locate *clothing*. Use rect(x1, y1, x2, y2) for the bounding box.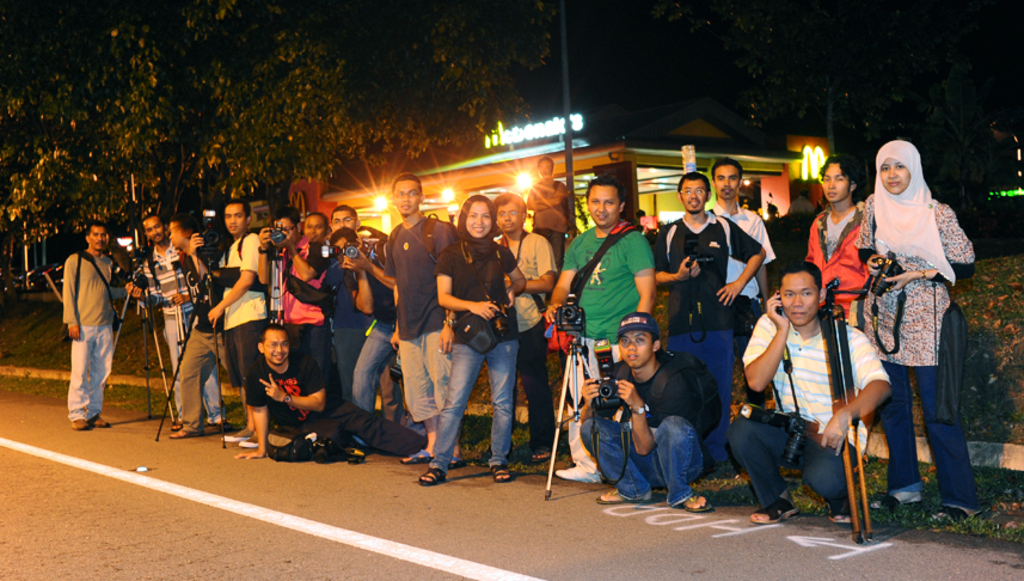
rect(497, 231, 554, 445).
